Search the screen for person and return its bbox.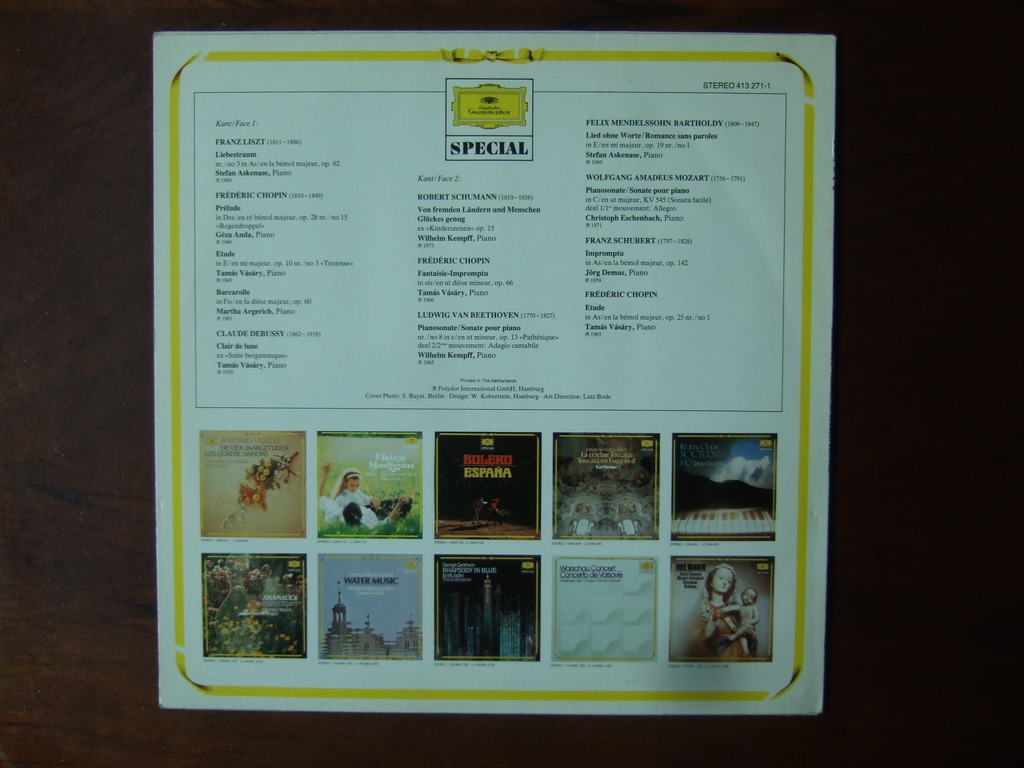
Found: <bbox>326, 502, 404, 525</bbox>.
